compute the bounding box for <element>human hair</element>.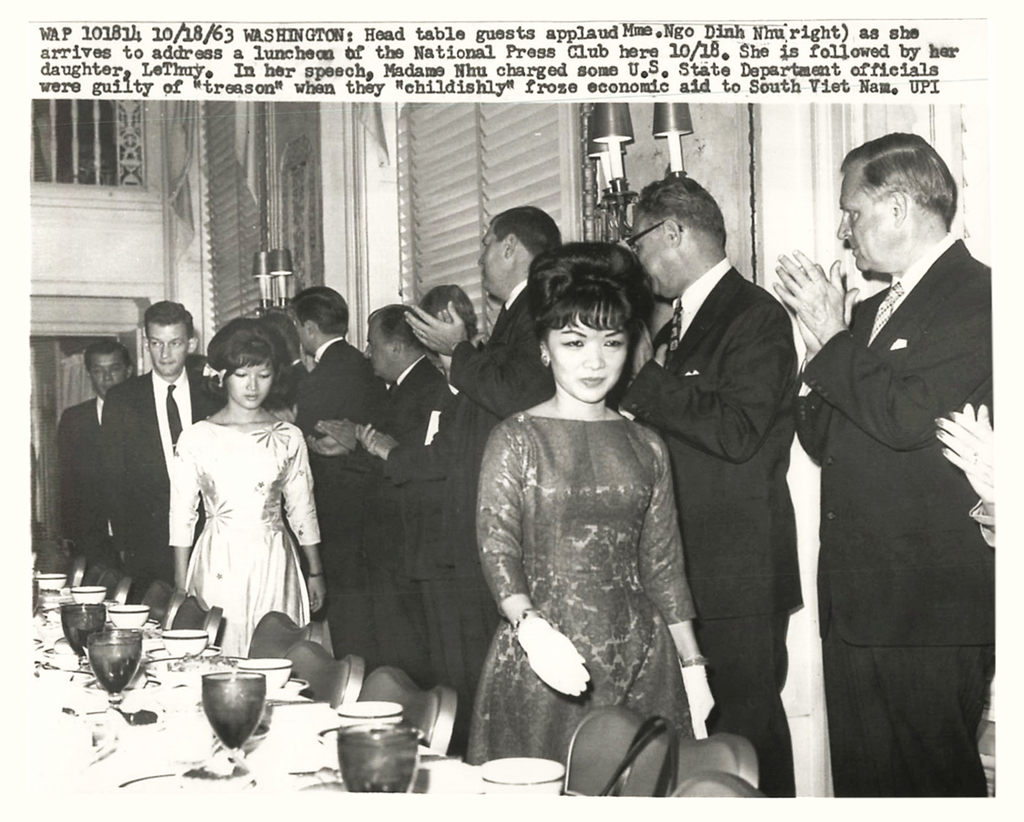
143,302,195,333.
